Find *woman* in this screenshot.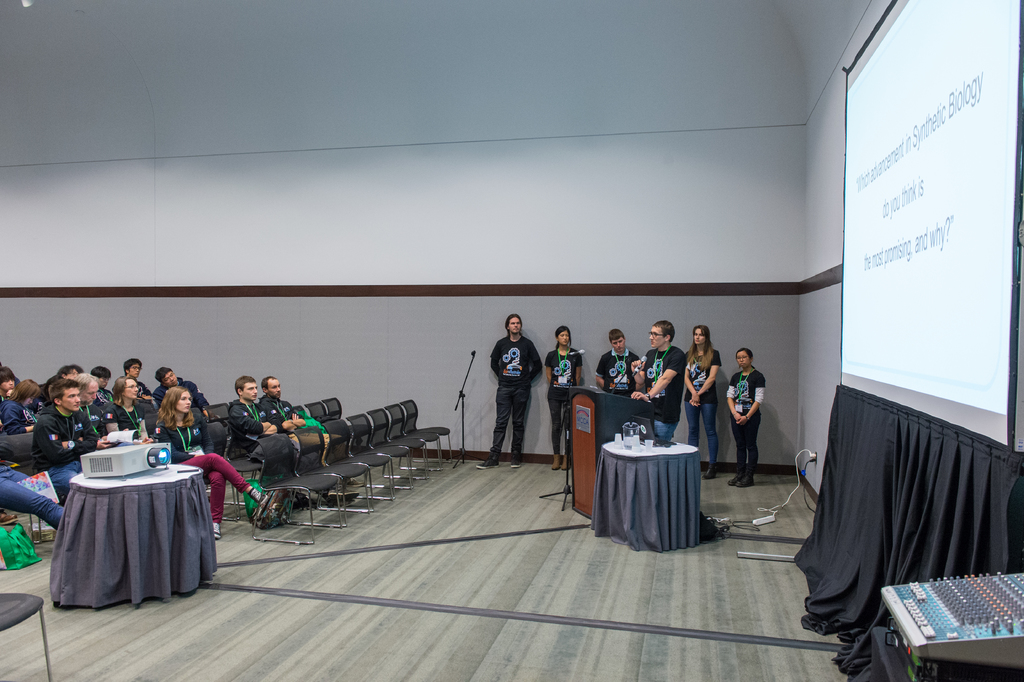
The bounding box for *woman* is rect(686, 322, 723, 479).
